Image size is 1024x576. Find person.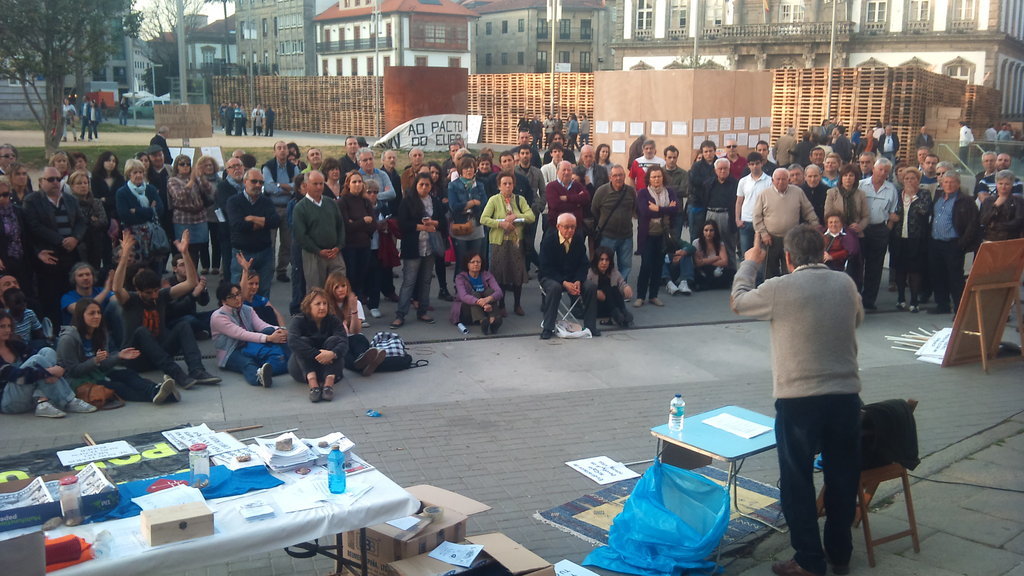
(x1=912, y1=123, x2=936, y2=150).
